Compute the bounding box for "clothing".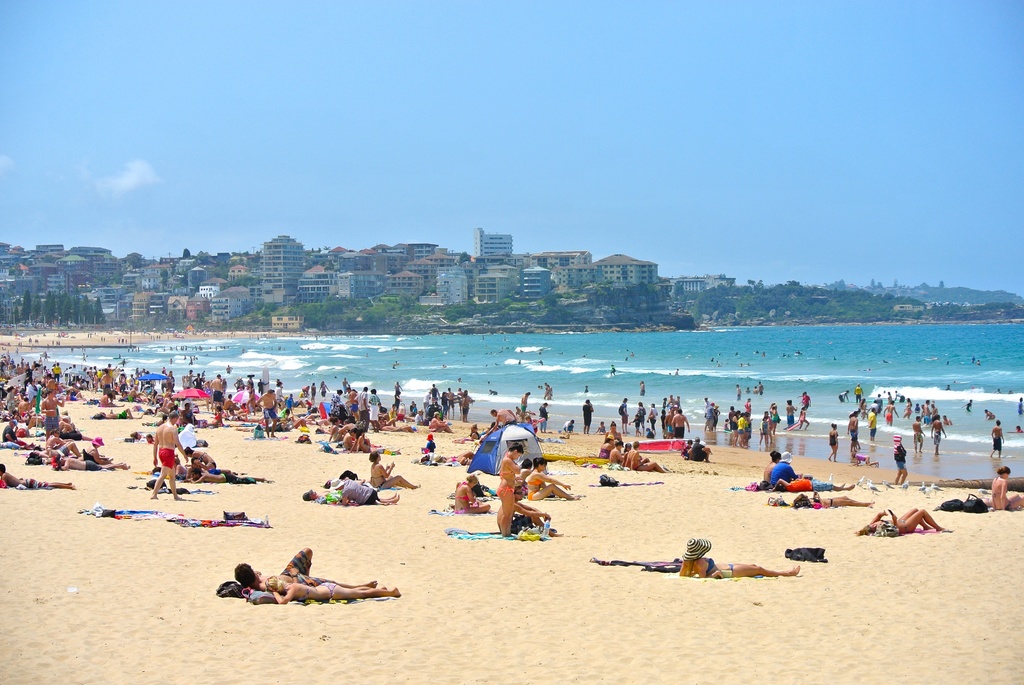
region(495, 484, 515, 500).
